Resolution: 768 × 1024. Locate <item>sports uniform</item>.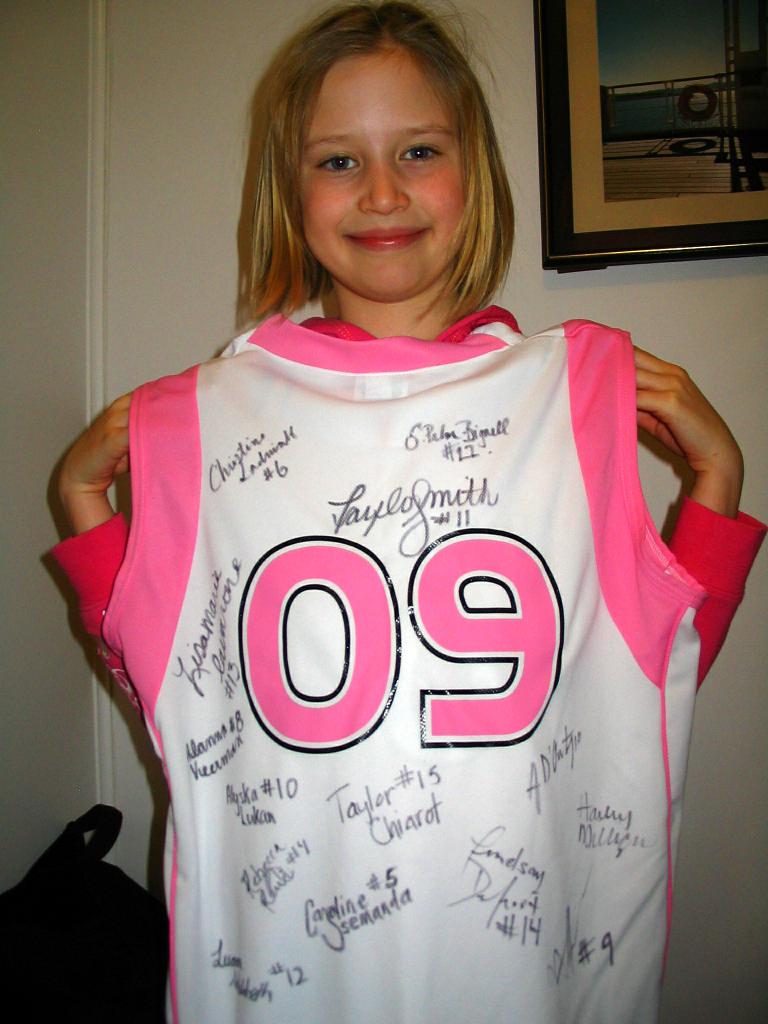
[39, 300, 762, 703].
